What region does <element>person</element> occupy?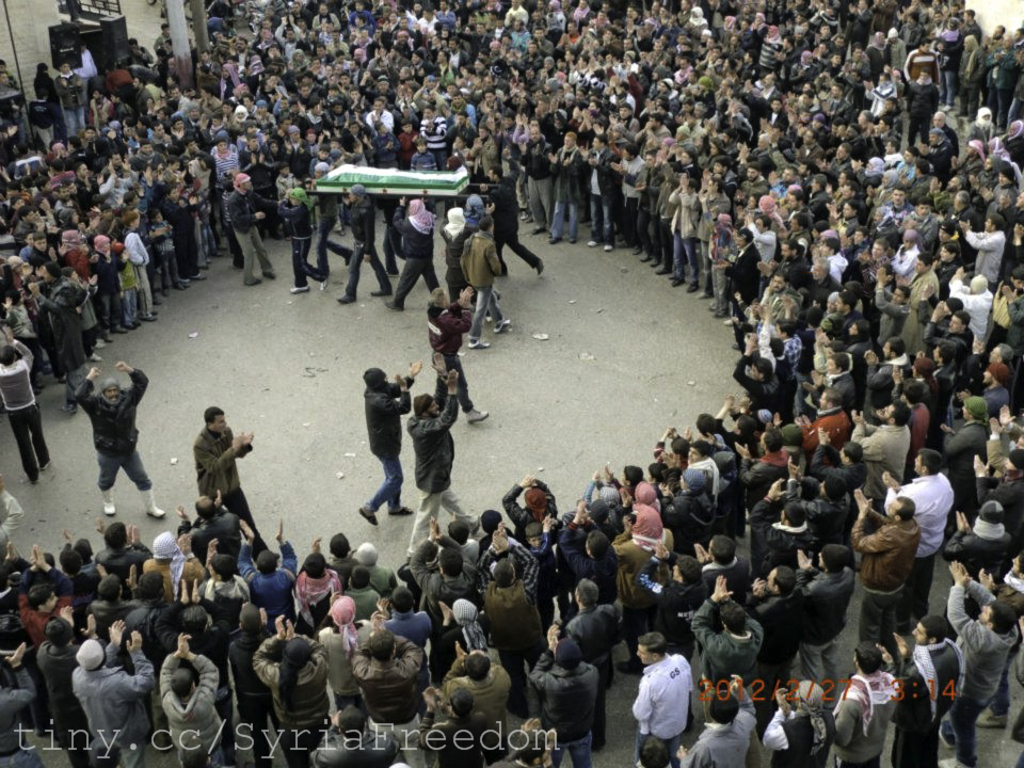
left=225, top=167, right=284, bottom=288.
